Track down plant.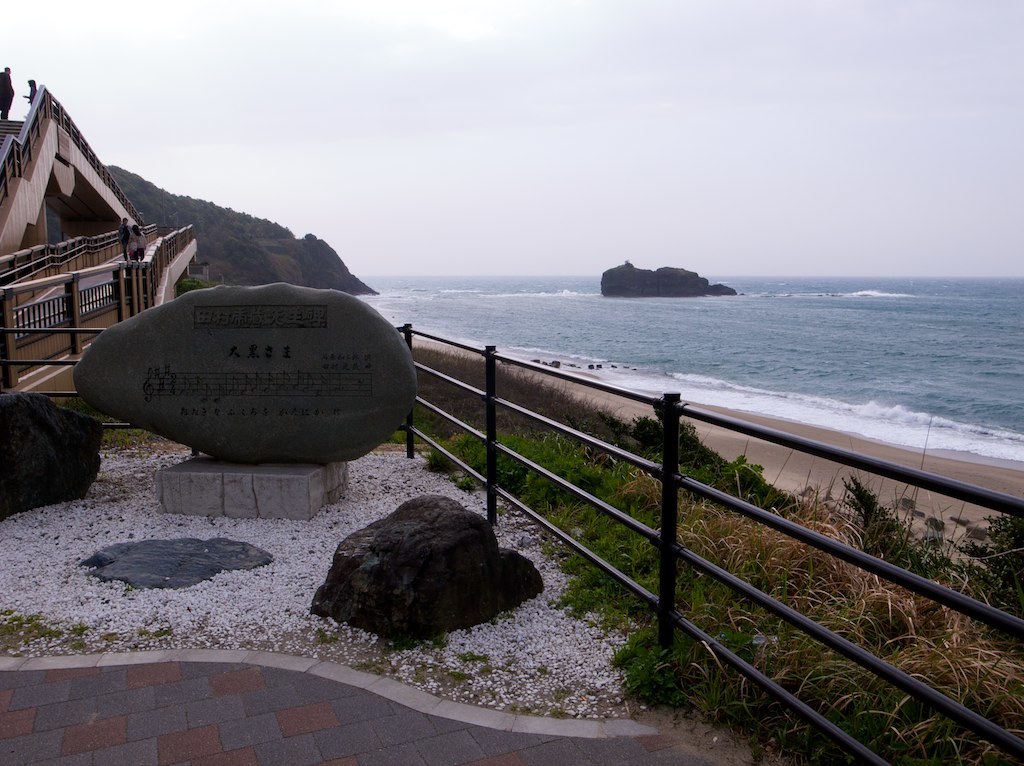
Tracked to left=457, top=645, right=489, bottom=661.
